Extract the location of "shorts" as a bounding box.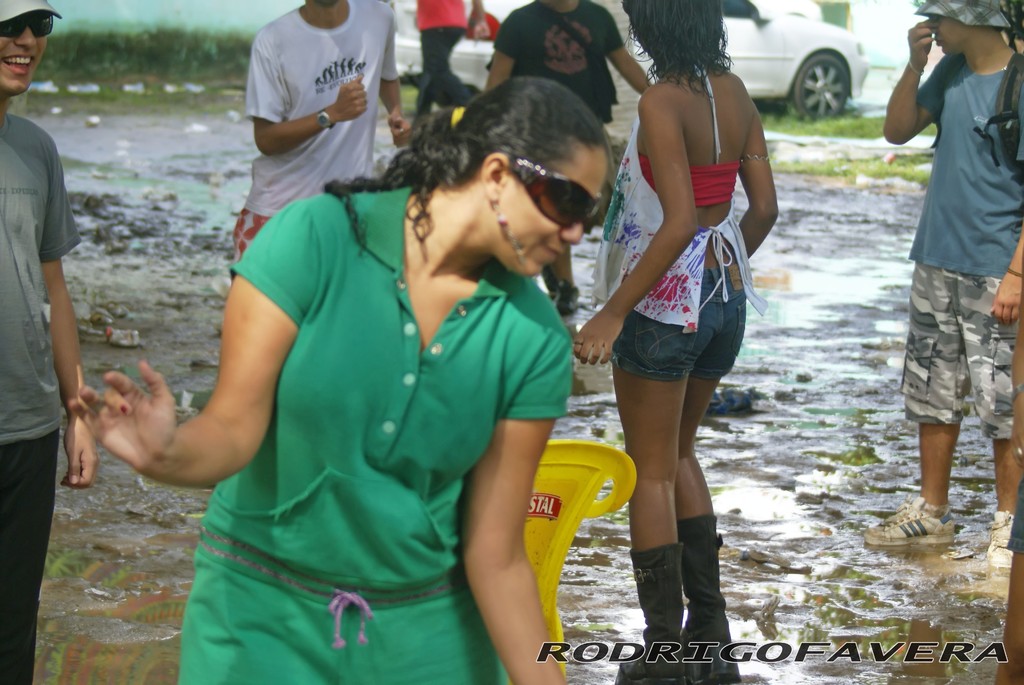
610/267/754/381.
